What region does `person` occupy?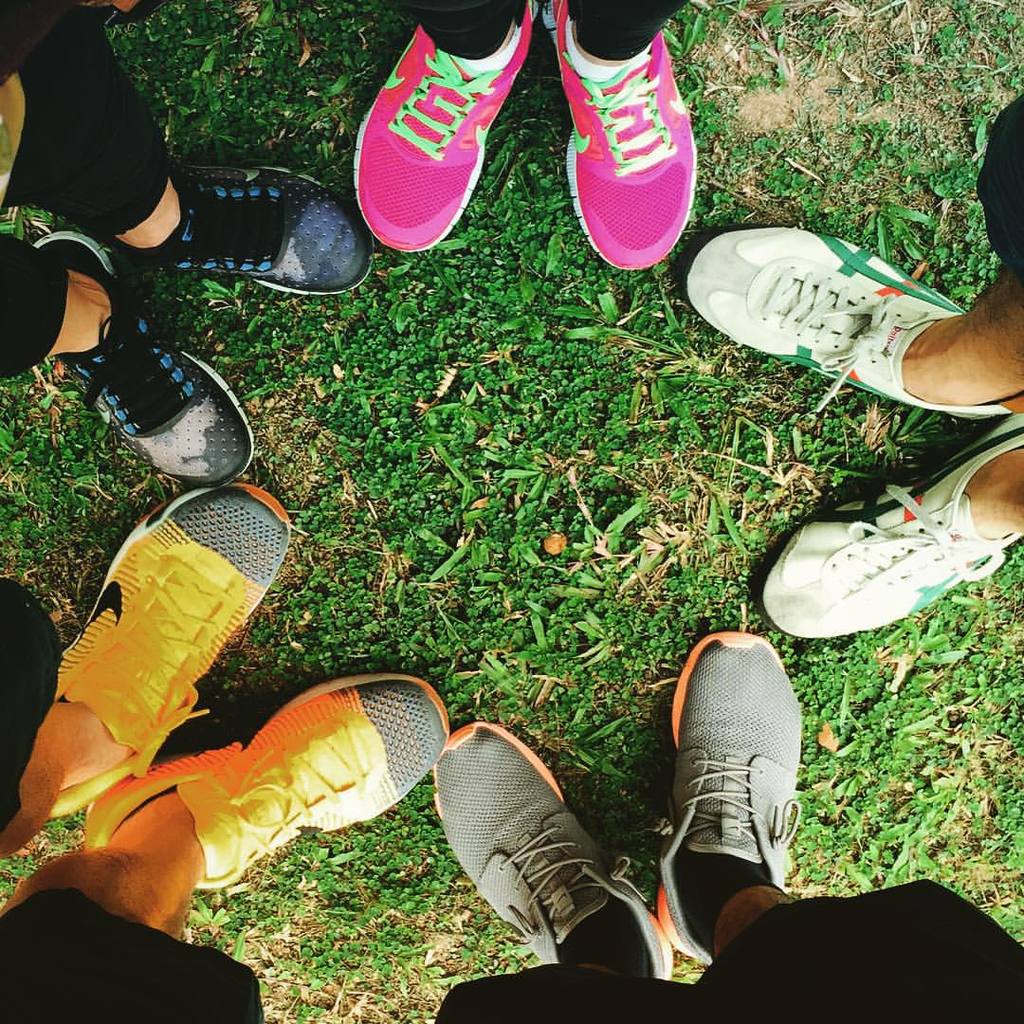
(left=343, top=0, right=710, bottom=265).
